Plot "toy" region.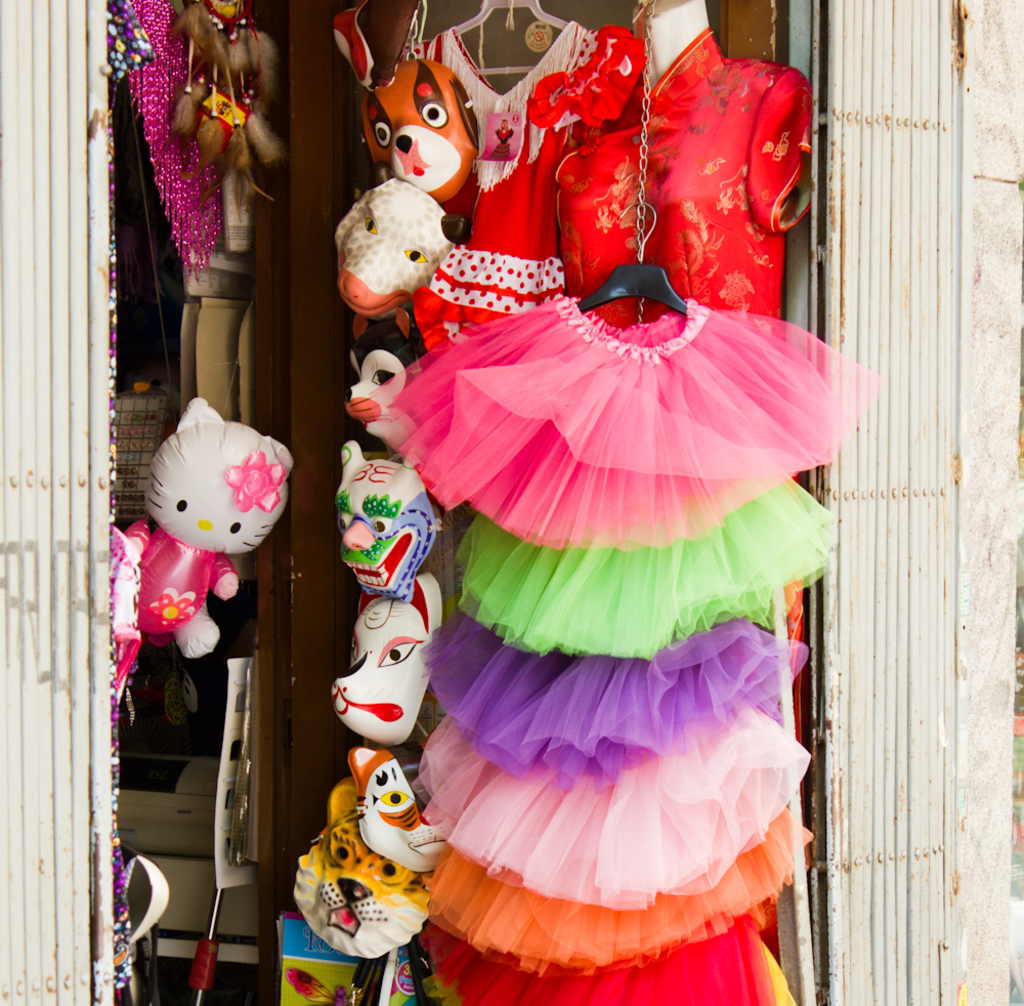
Plotted at [x1=334, y1=443, x2=439, y2=603].
